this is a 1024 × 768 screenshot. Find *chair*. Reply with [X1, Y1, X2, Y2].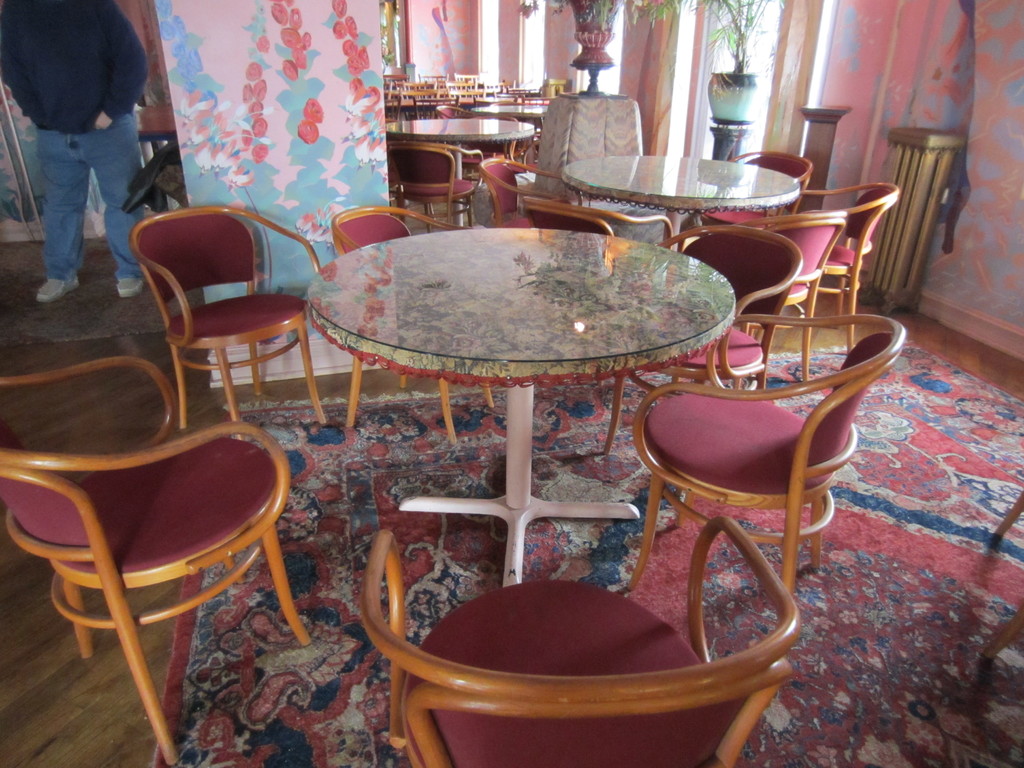
[329, 201, 493, 452].
